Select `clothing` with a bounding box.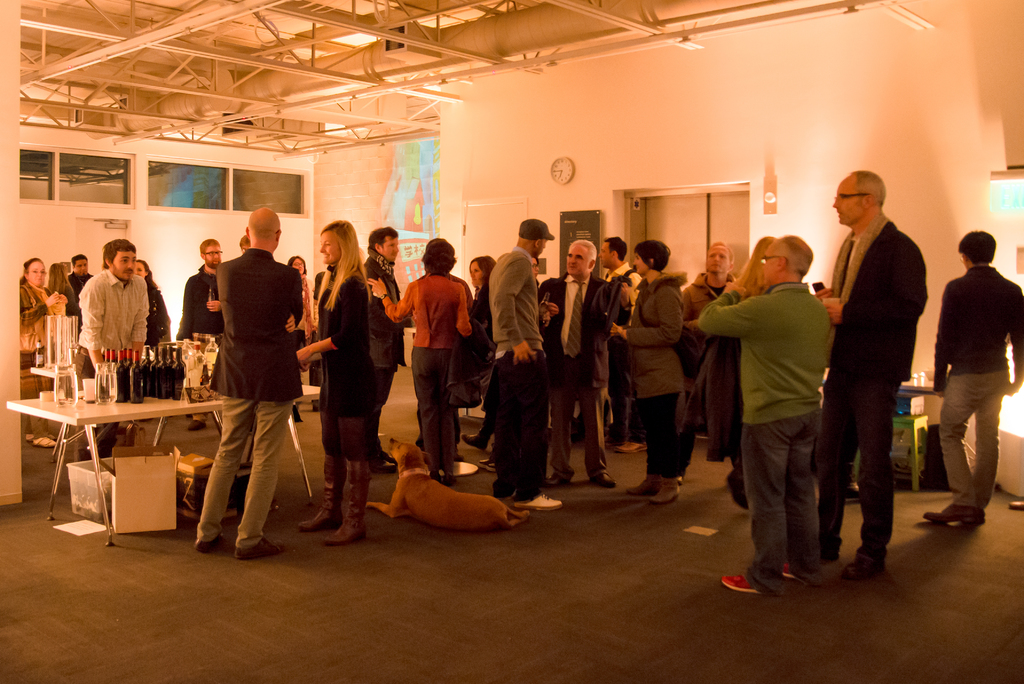
17:284:65:348.
